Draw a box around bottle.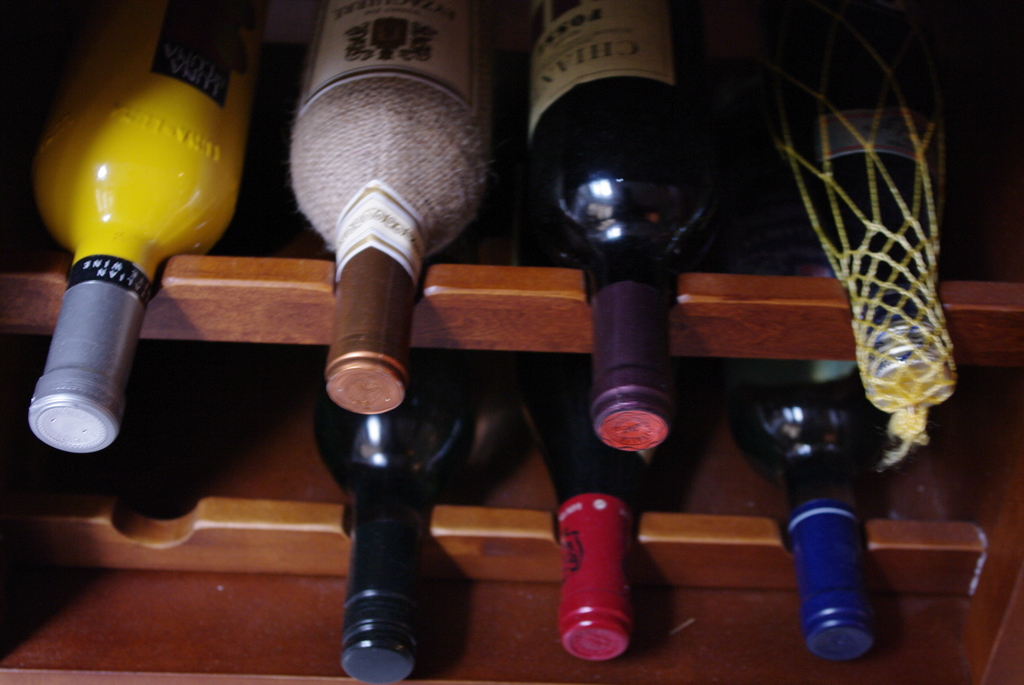
region(303, 346, 495, 684).
